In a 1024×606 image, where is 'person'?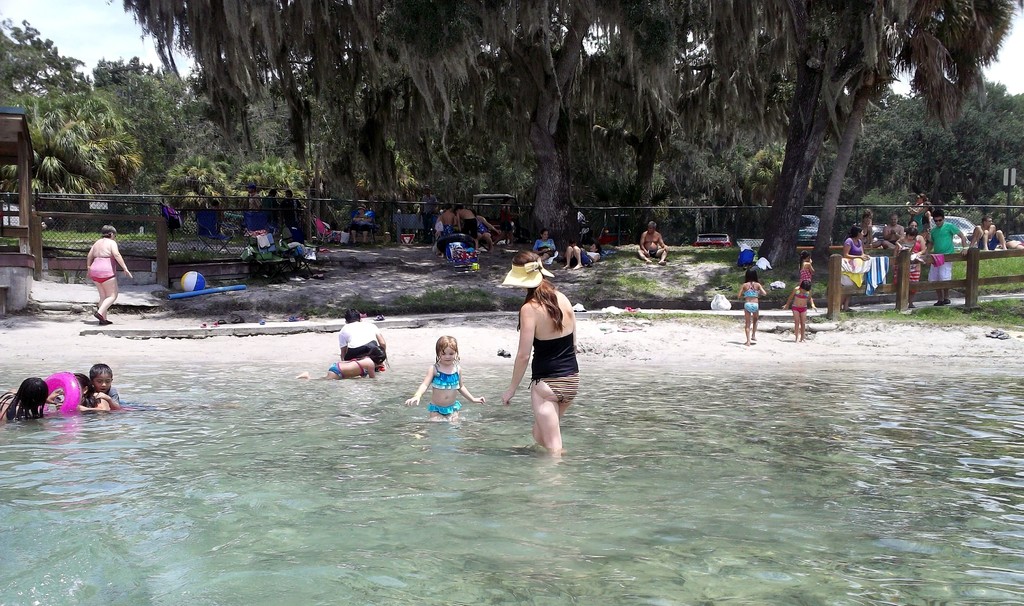
{"x1": 890, "y1": 223, "x2": 927, "y2": 308}.
